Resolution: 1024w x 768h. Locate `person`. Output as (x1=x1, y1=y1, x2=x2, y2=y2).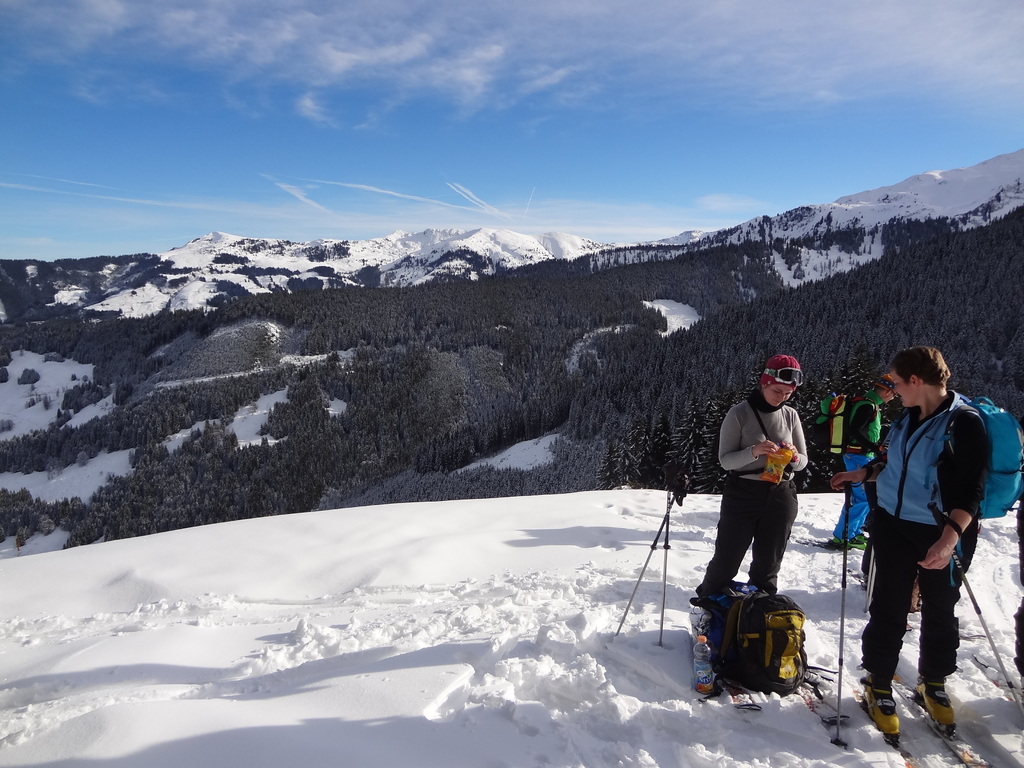
(x1=687, y1=354, x2=815, y2=607).
